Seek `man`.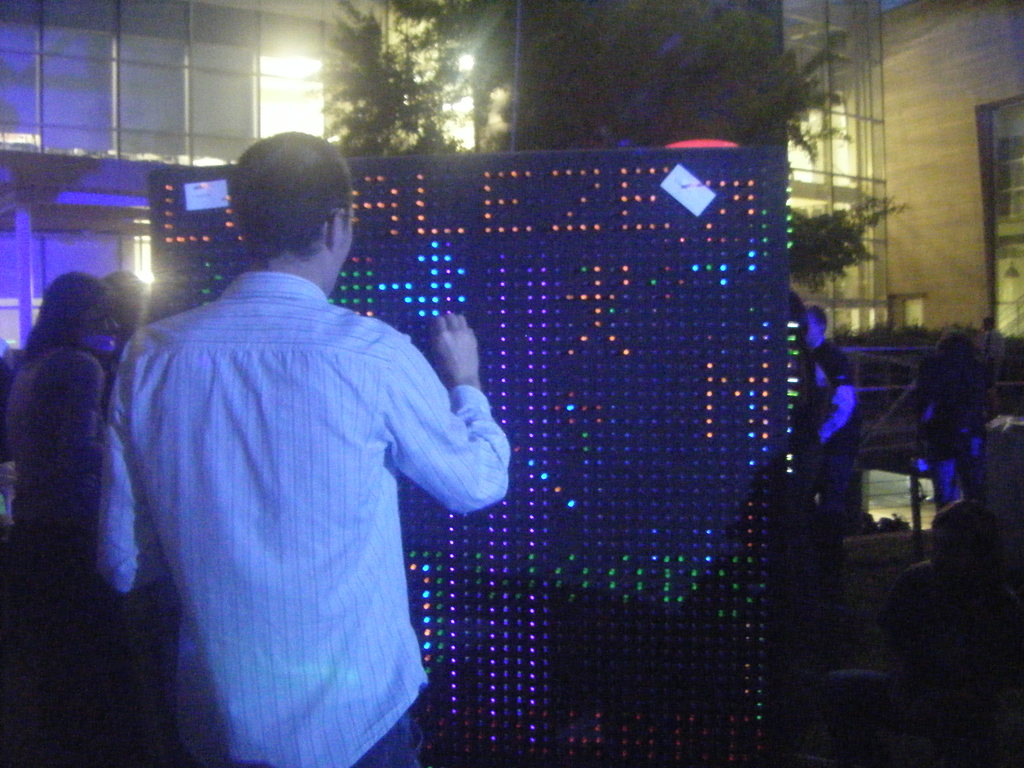
box=[94, 124, 527, 755].
